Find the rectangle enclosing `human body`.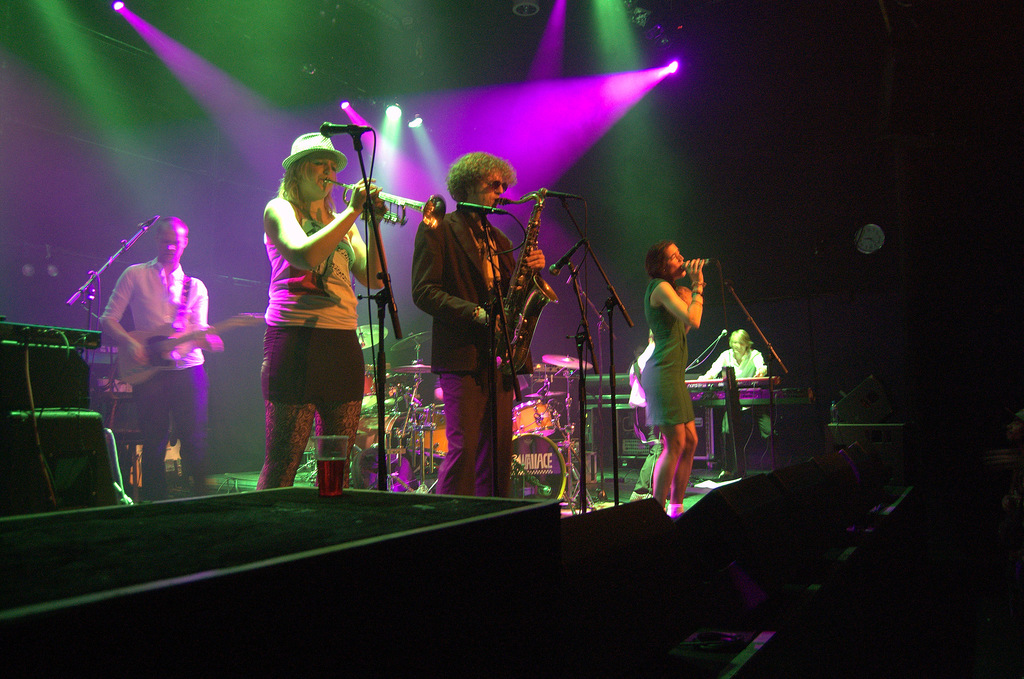
414 152 545 498.
